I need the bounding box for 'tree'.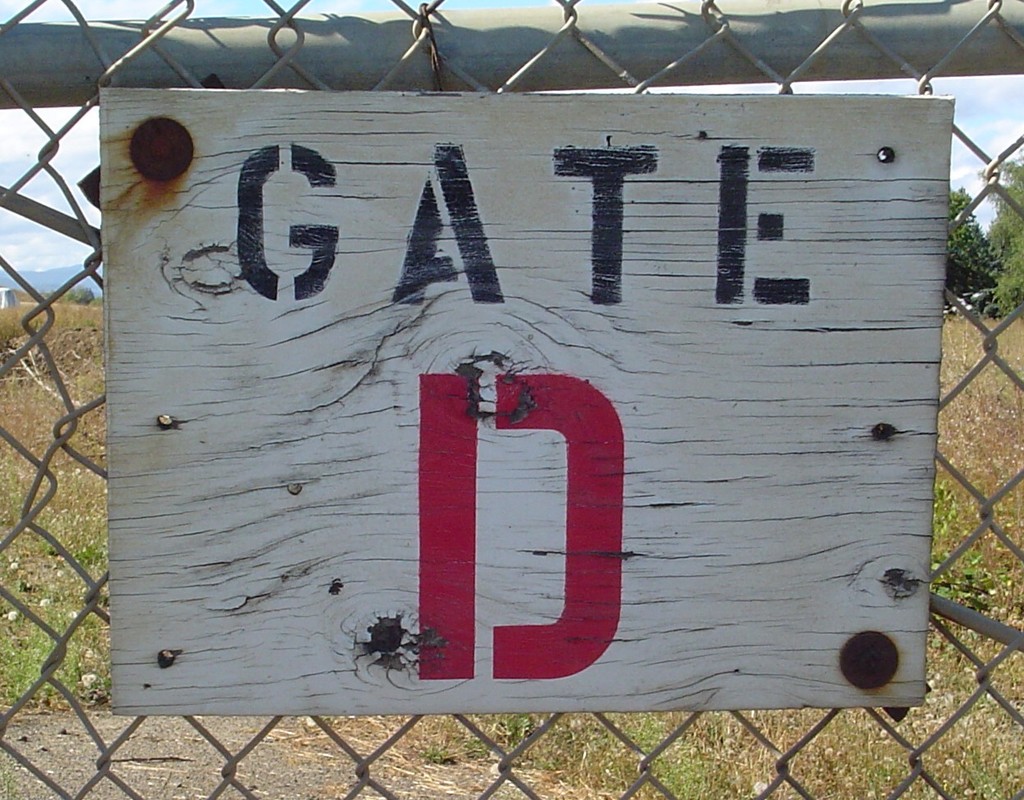
Here it is: [left=985, top=149, right=1023, bottom=304].
